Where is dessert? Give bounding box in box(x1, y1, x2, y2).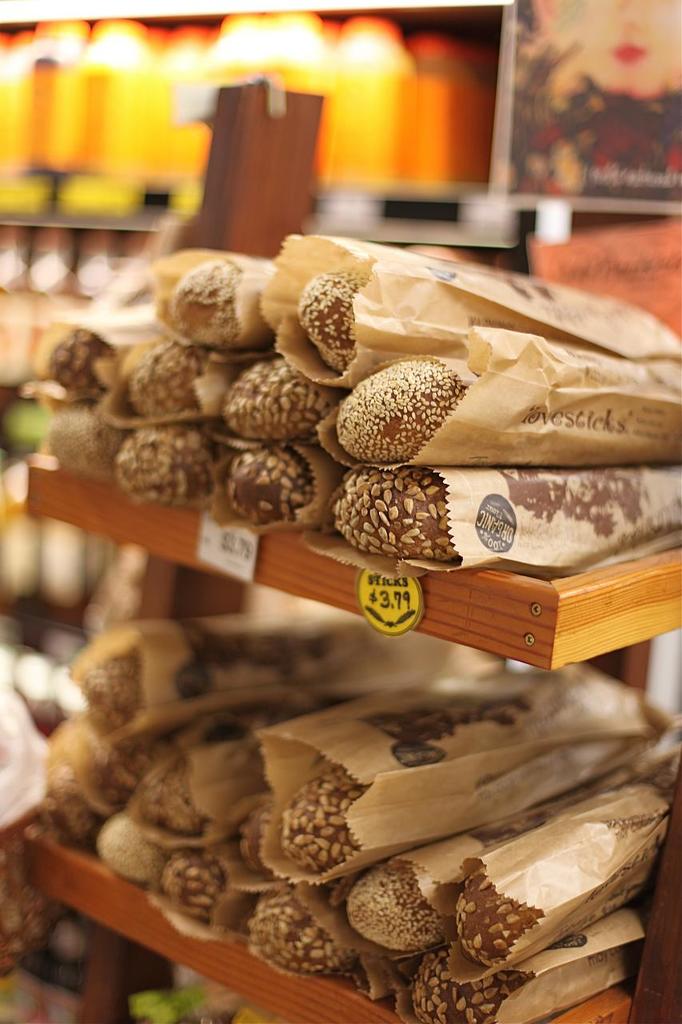
box(139, 760, 214, 845).
